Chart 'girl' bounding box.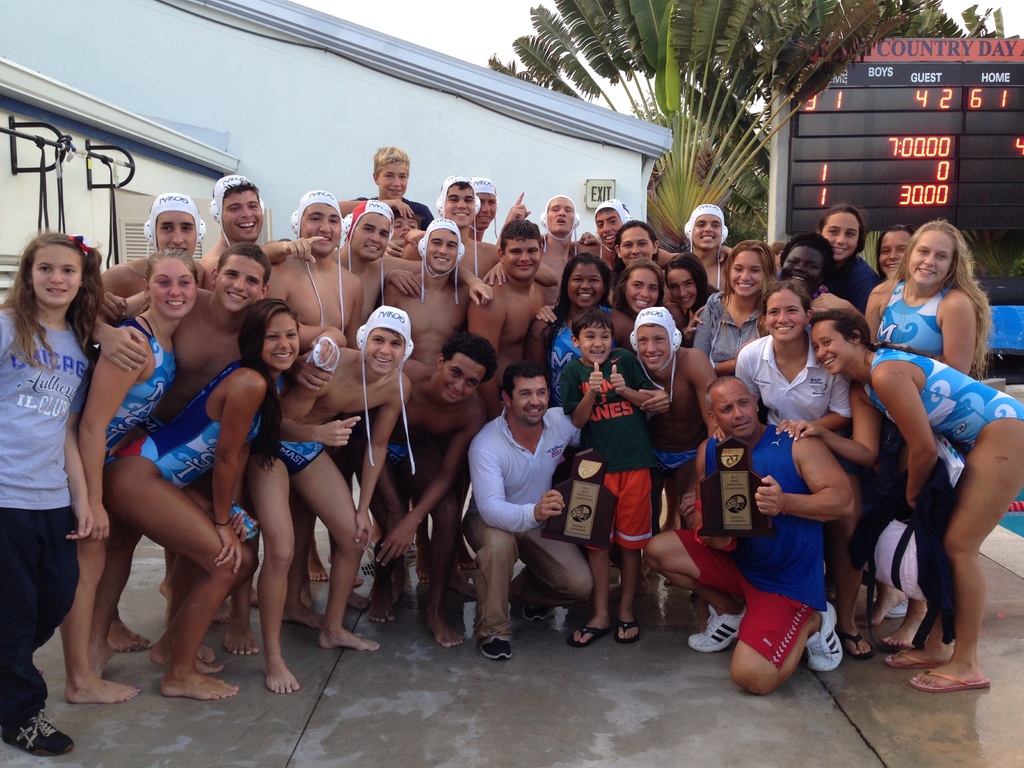
Charted: rect(0, 237, 97, 760).
